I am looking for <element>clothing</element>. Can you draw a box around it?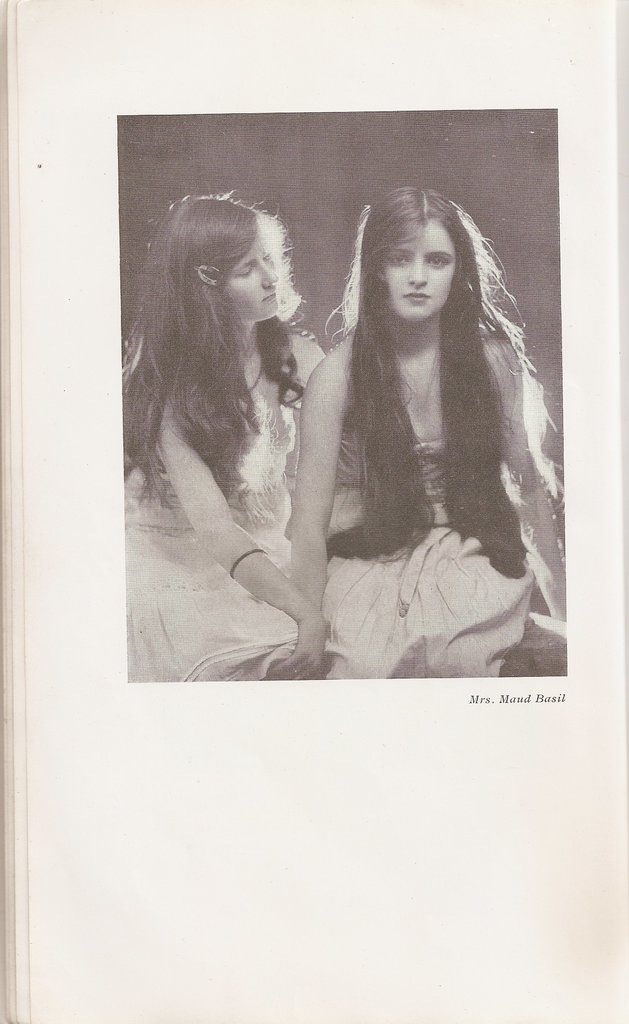
Sure, the bounding box is {"x1": 321, "y1": 433, "x2": 542, "y2": 678}.
